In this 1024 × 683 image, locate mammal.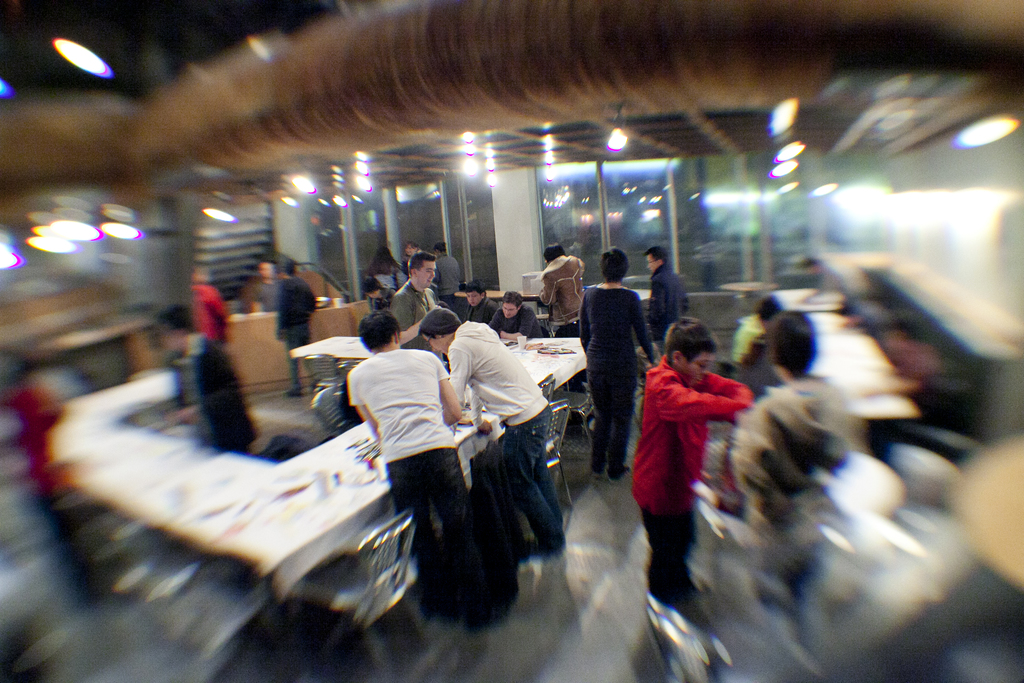
Bounding box: (left=648, top=246, right=691, bottom=350).
